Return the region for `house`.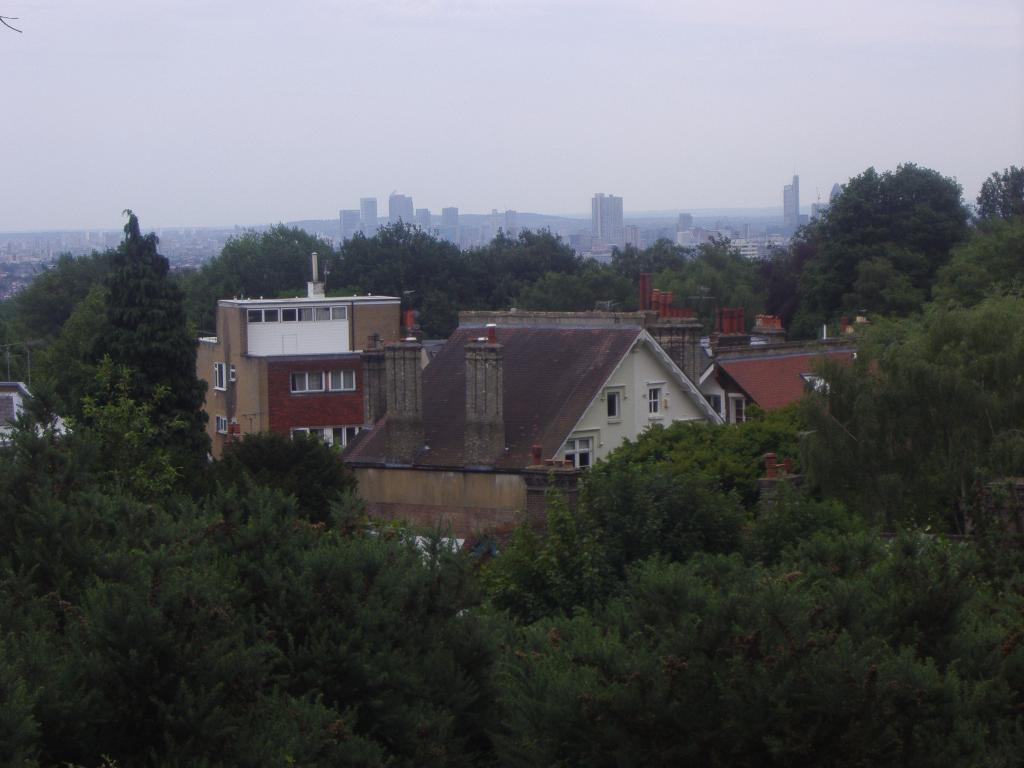
0 367 52 470.
